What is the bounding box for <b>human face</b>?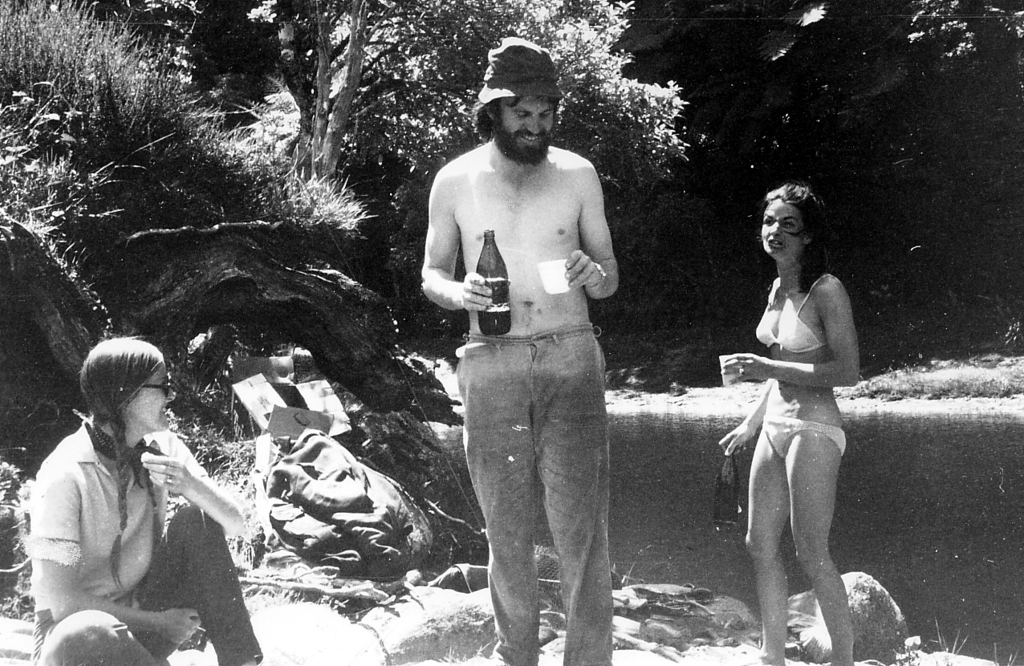
box=[498, 93, 558, 147].
